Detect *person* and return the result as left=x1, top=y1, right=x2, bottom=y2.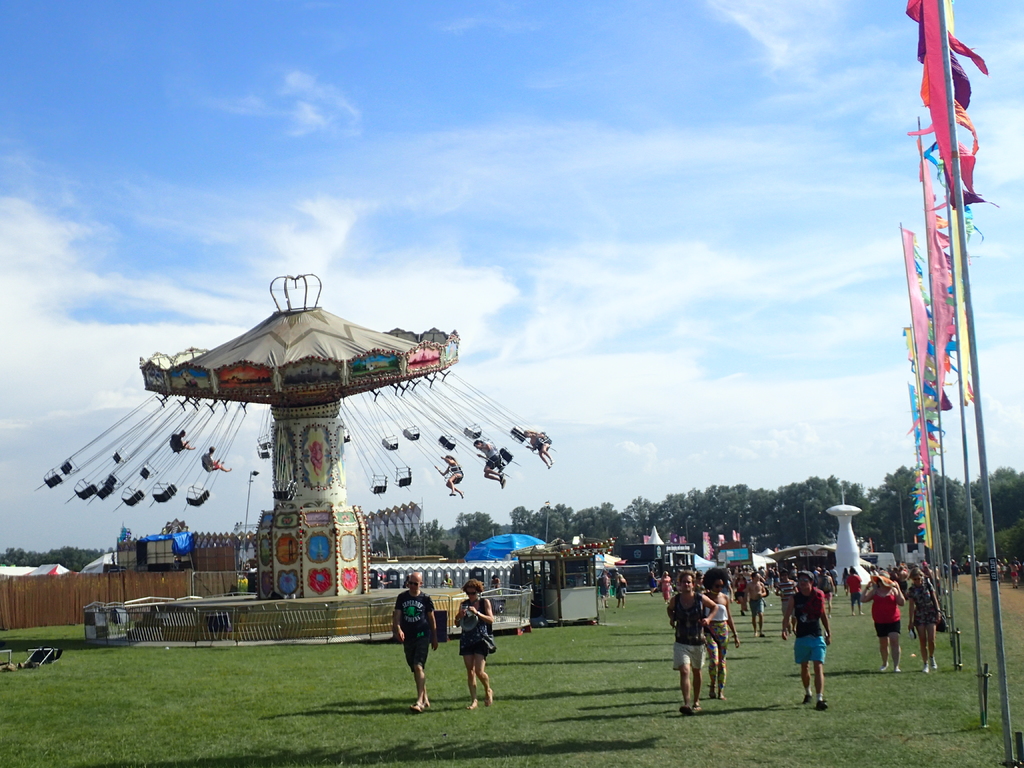
left=1007, top=554, right=1022, bottom=572.
